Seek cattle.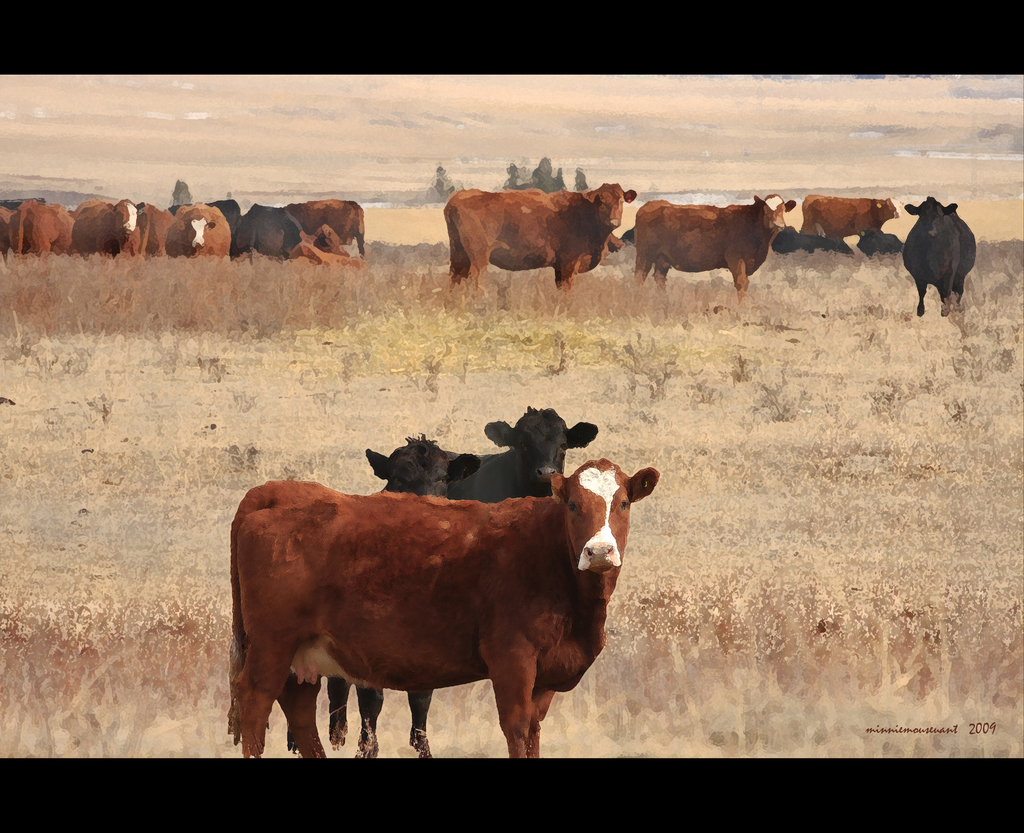
[892,193,980,319].
